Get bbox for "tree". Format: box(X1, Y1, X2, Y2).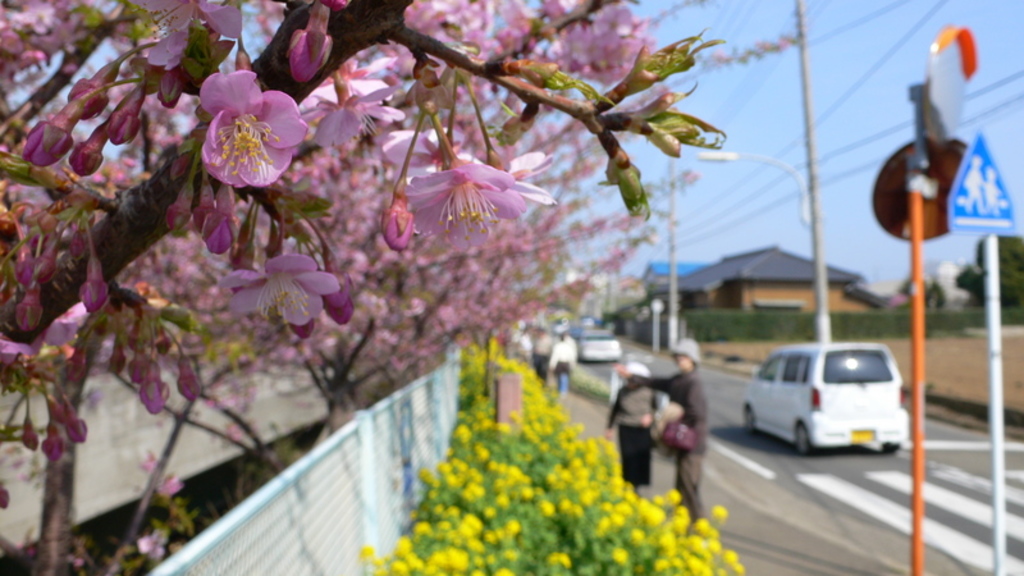
box(119, 0, 792, 421).
